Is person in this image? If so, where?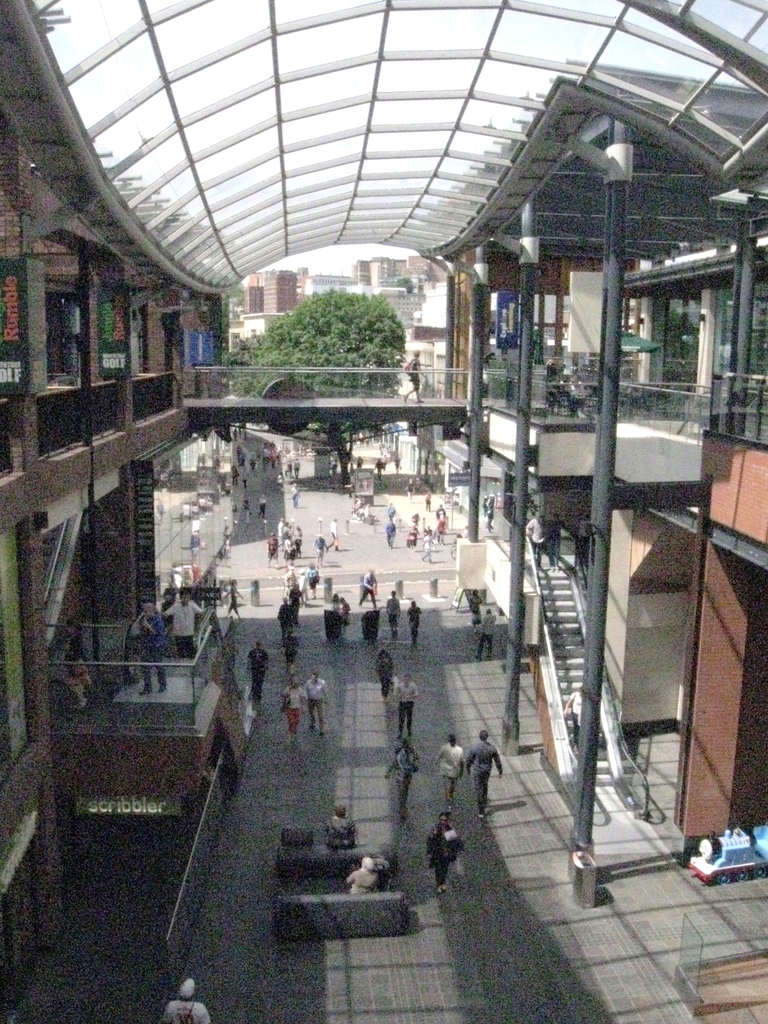
Yes, at 277:564:300:608.
